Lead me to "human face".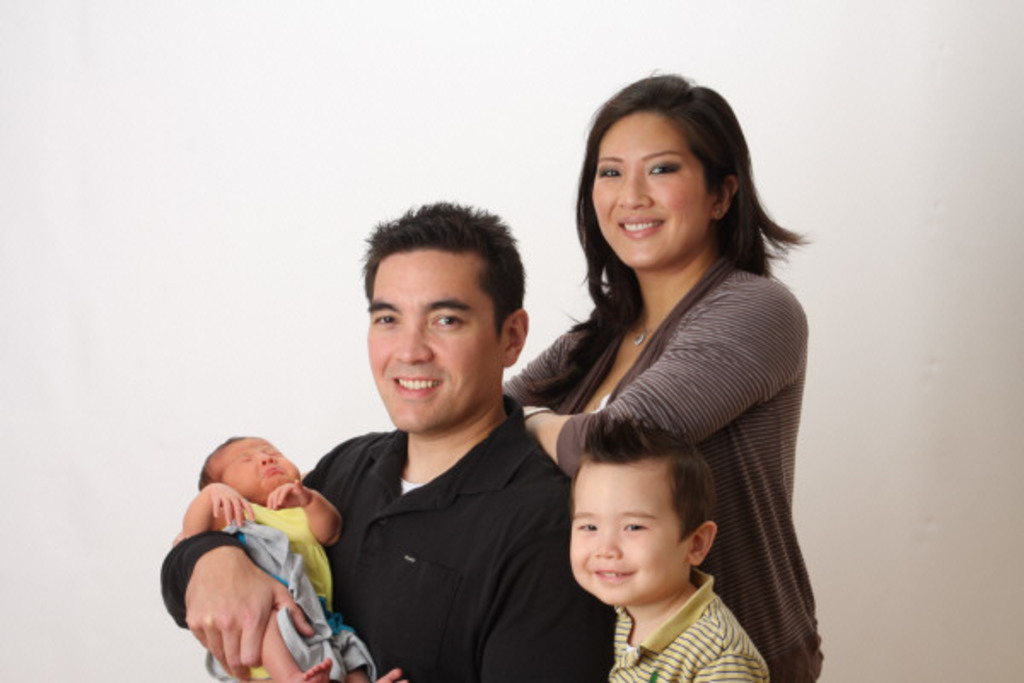
Lead to bbox(215, 437, 302, 504).
